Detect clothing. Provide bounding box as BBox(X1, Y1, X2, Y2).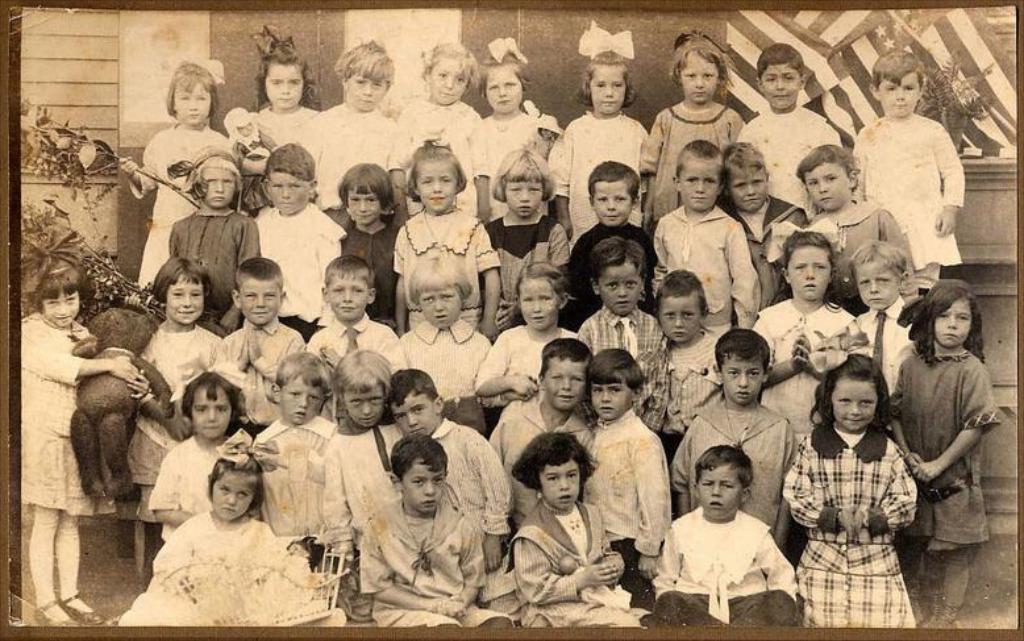
BBox(215, 311, 308, 436).
